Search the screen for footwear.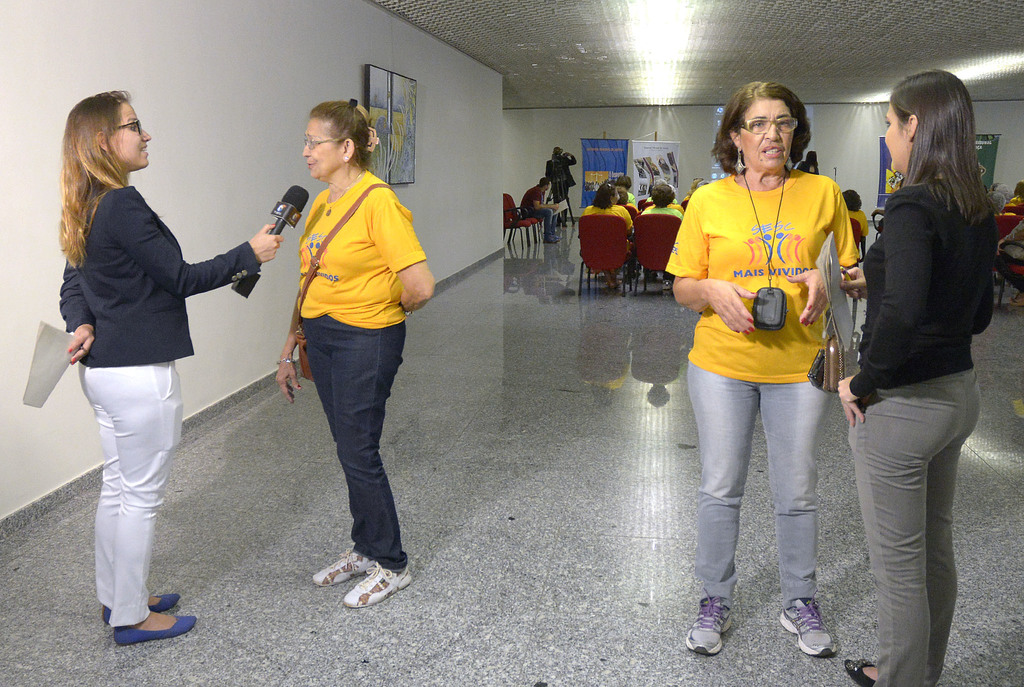
Found at locate(662, 279, 671, 290).
